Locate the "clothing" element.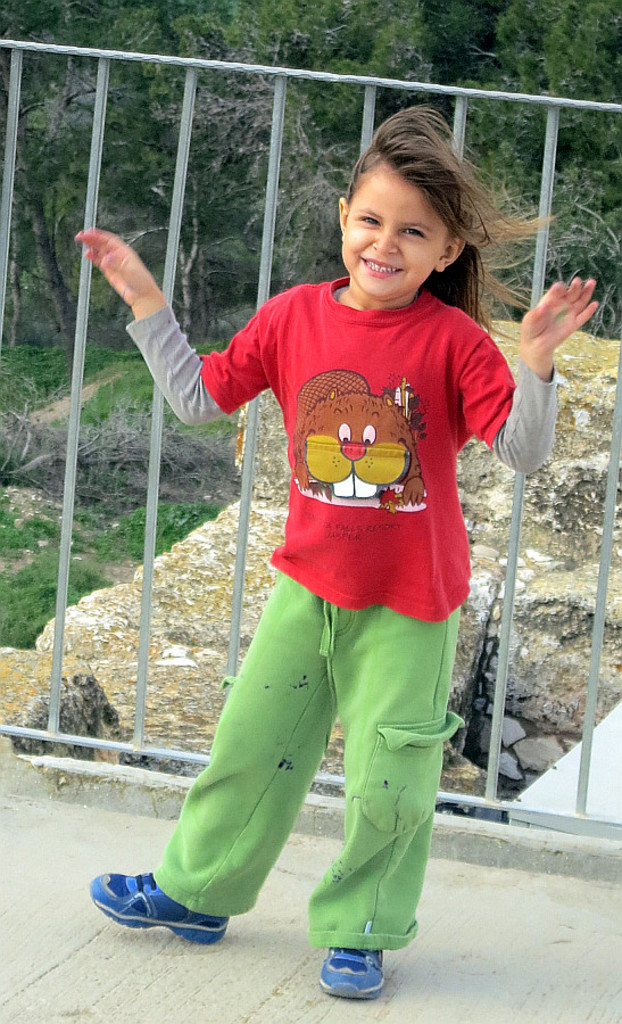
Element bbox: {"x1": 131, "y1": 232, "x2": 516, "y2": 919}.
